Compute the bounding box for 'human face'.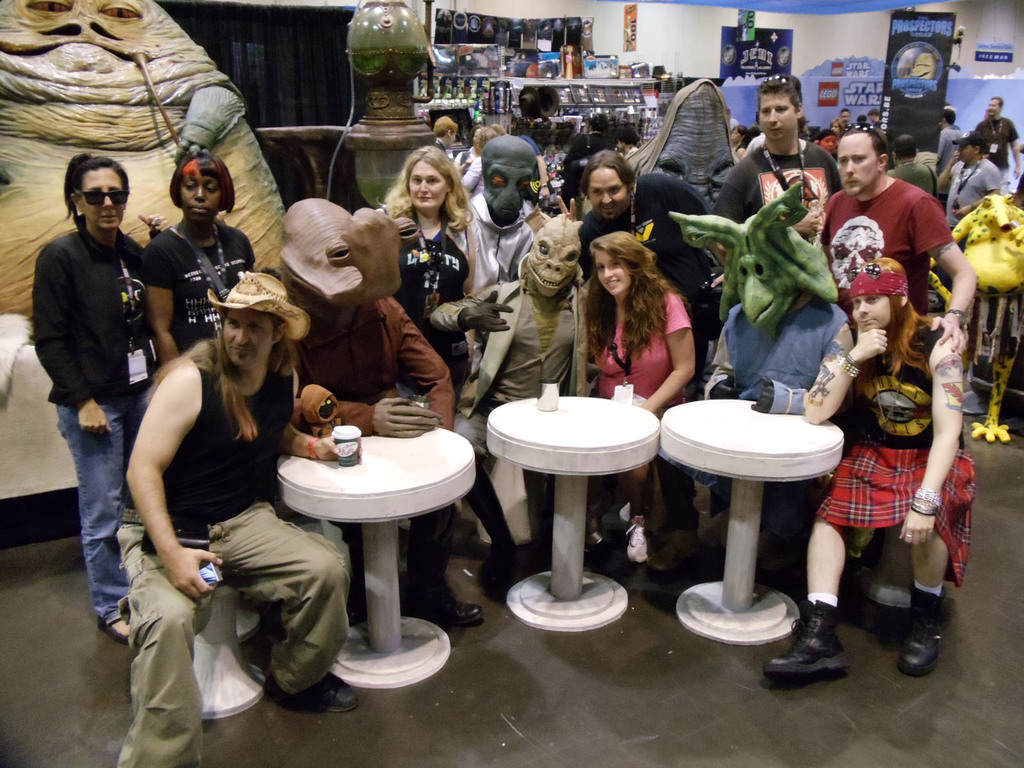
crop(81, 167, 123, 229).
